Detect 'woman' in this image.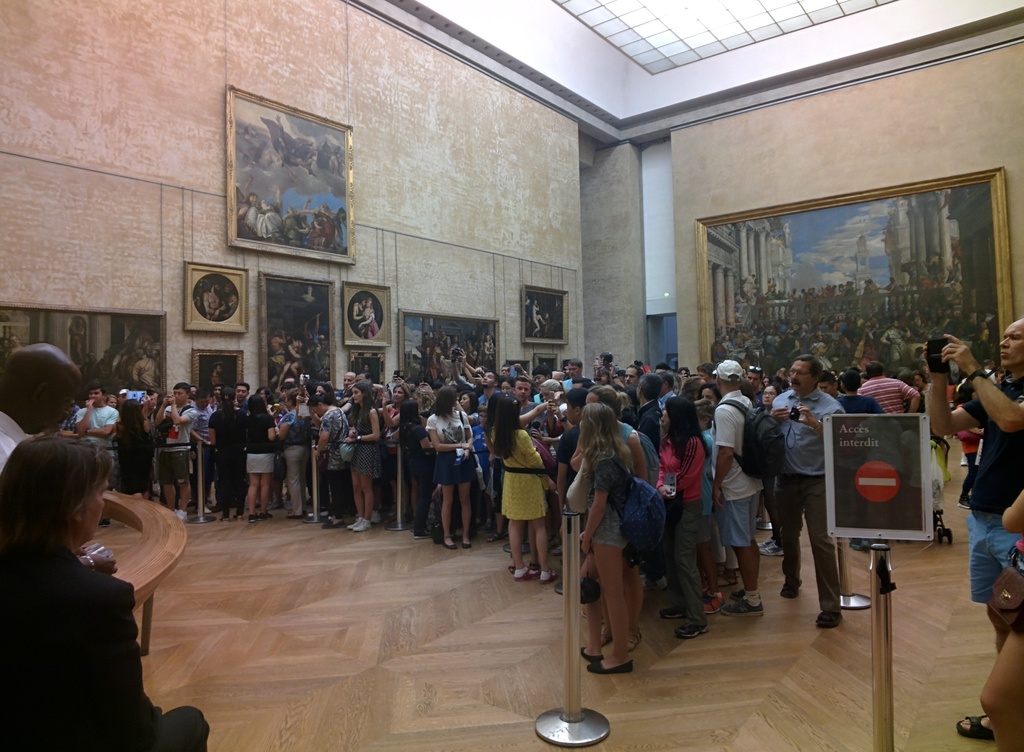
Detection: (x1=650, y1=394, x2=708, y2=642).
